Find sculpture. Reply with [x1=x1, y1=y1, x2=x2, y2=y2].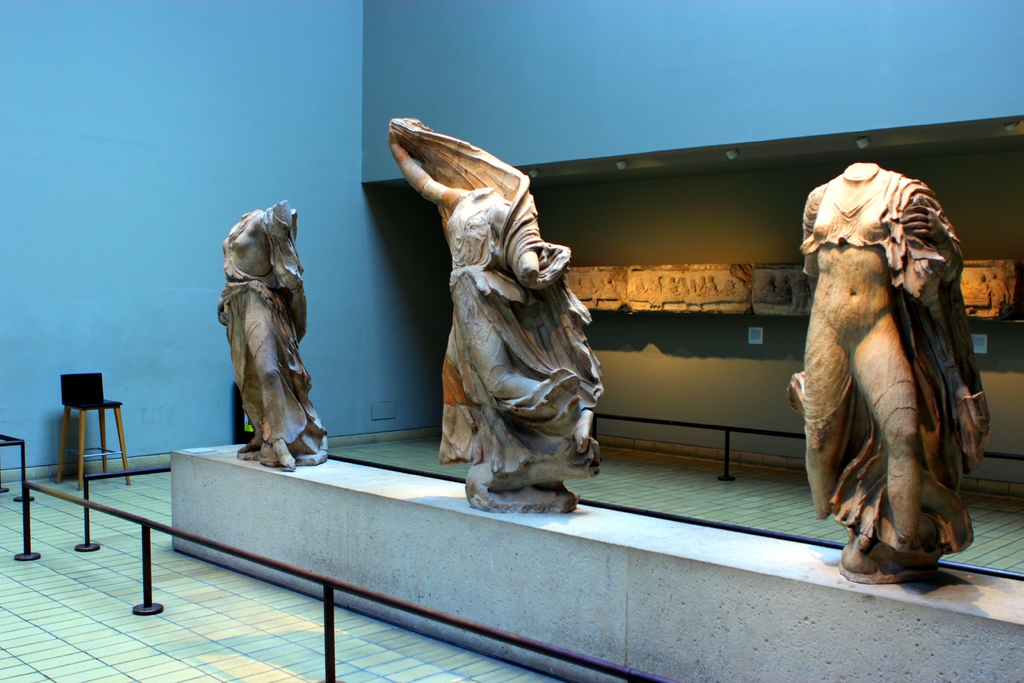
[x1=387, y1=112, x2=616, y2=525].
